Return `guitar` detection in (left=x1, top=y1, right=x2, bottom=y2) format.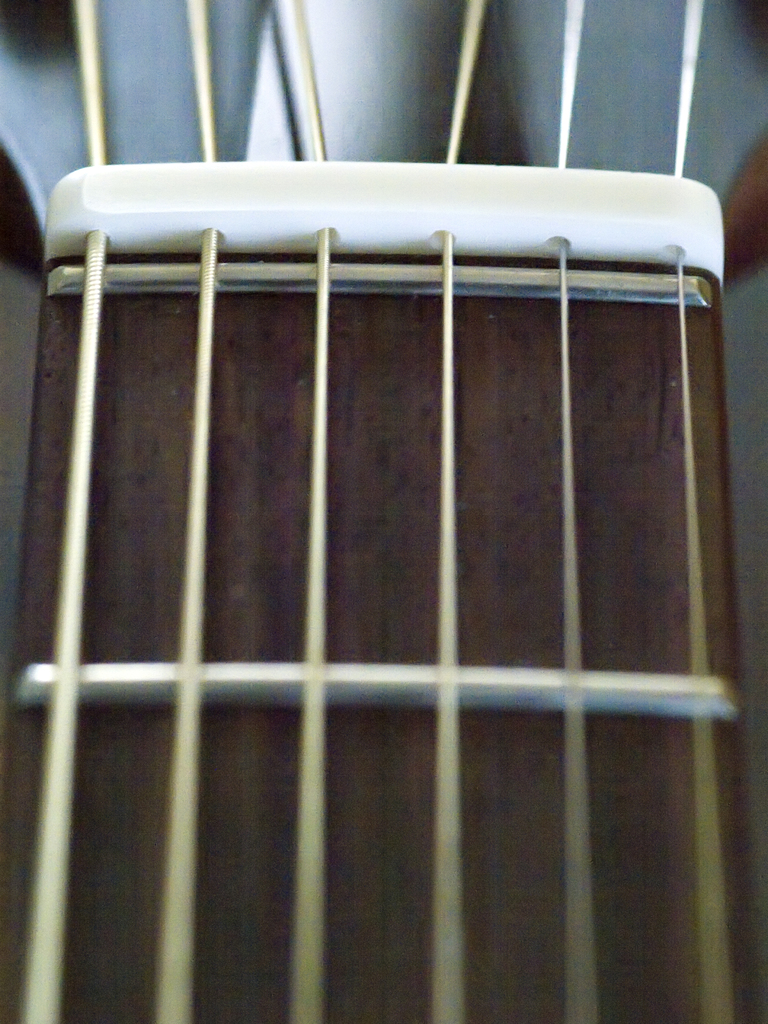
(left=0, top=0, right=767, bottom=1023).
